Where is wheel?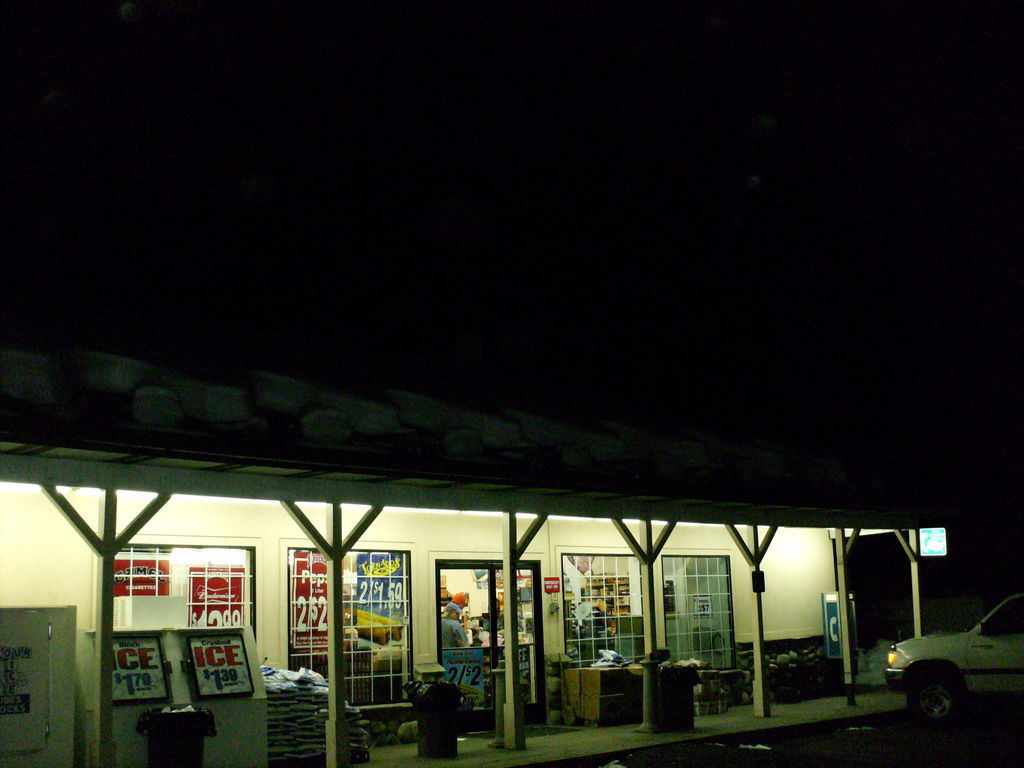
crop(909, 646, 1000, 736).
